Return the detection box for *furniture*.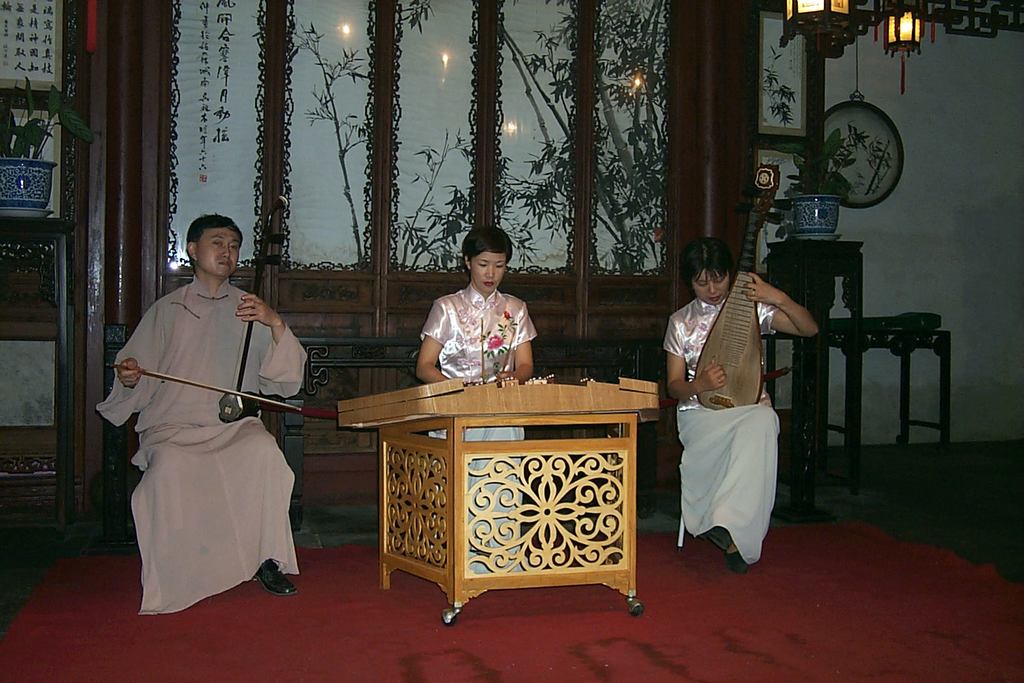
region(763, 310, 954, 497).
